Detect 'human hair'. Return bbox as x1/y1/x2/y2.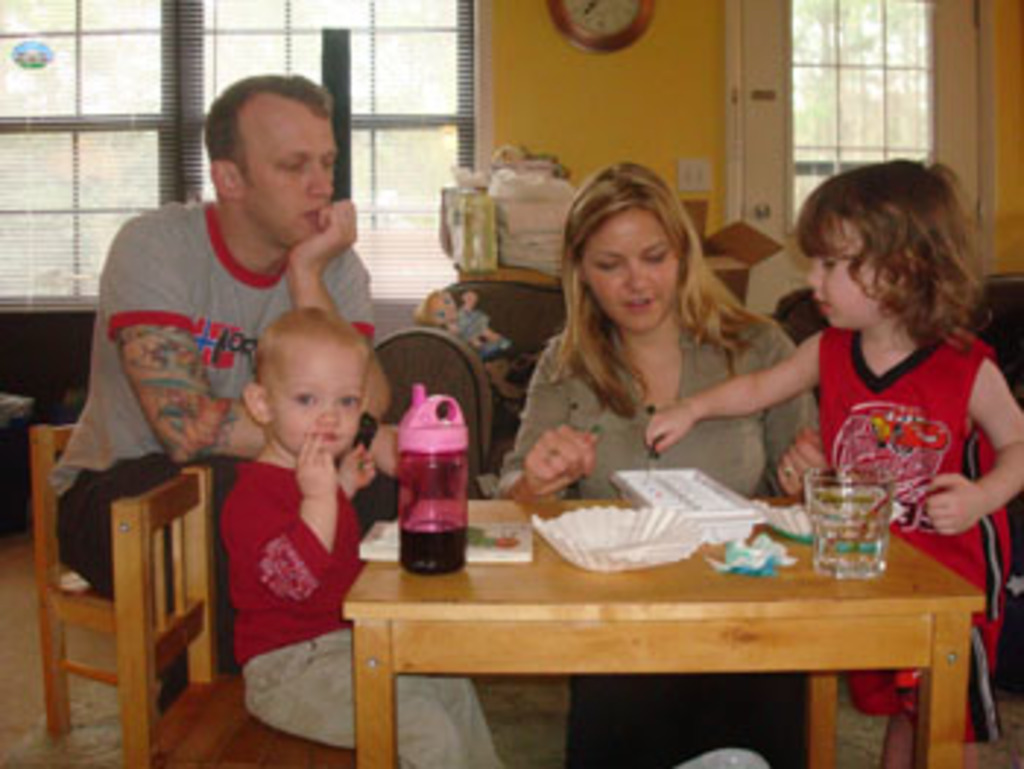
202/70/331/175.
